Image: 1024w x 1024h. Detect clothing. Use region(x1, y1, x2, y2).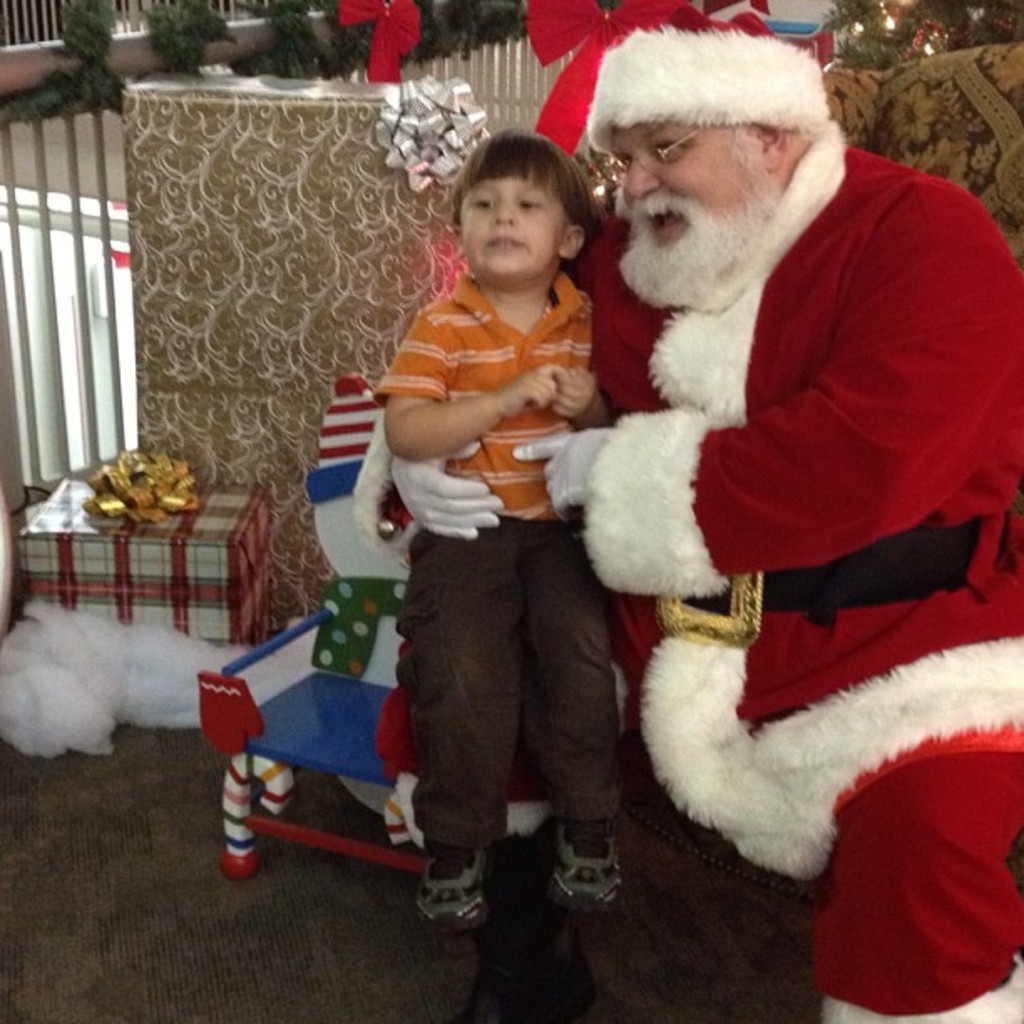
region(376, 274, 591, 847).
